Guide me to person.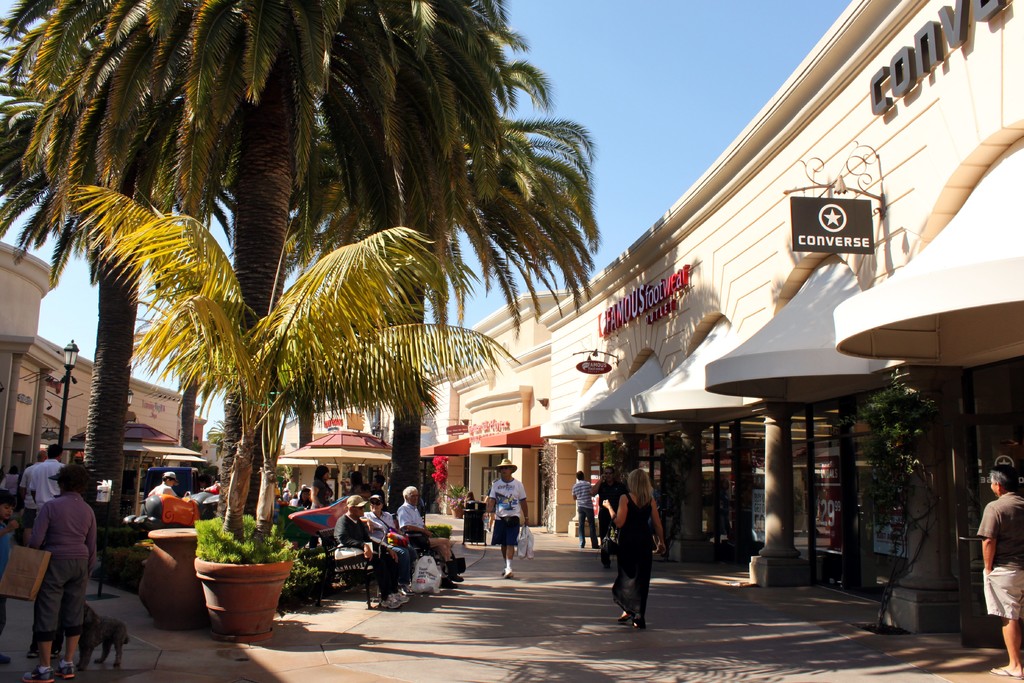
Guidance: {"left": 8, "top": 466, "right": 102, "bottom": 682}.
